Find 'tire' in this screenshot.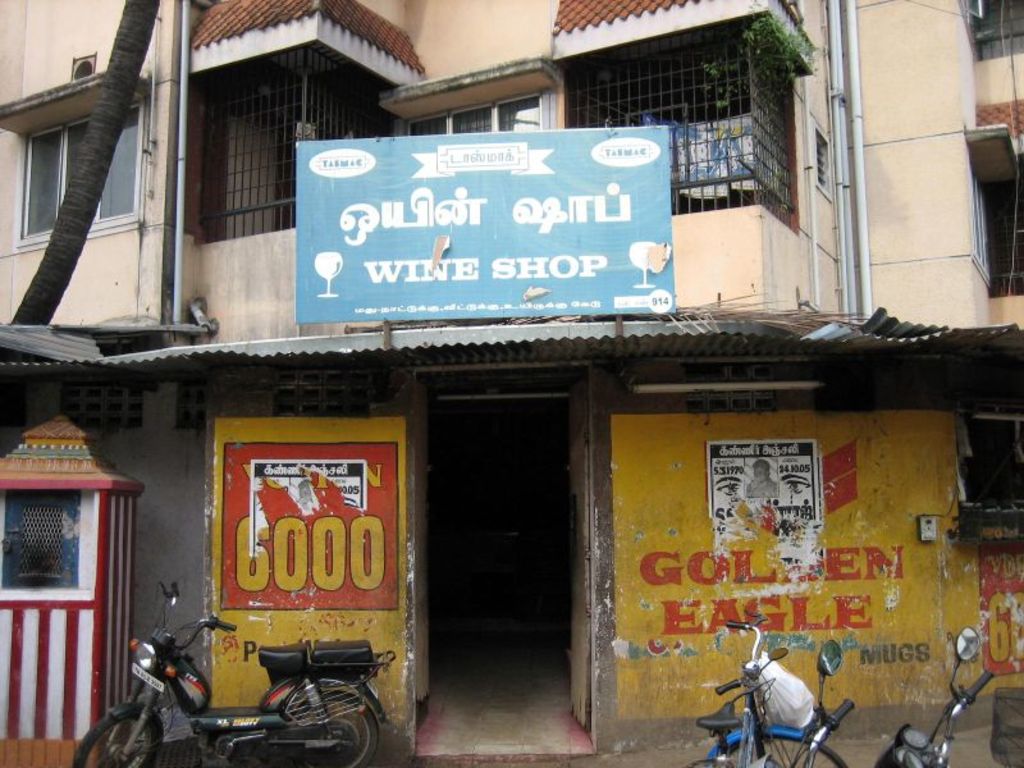
The bounding box for 'tire' is <box>72,722,160,765</box>.
